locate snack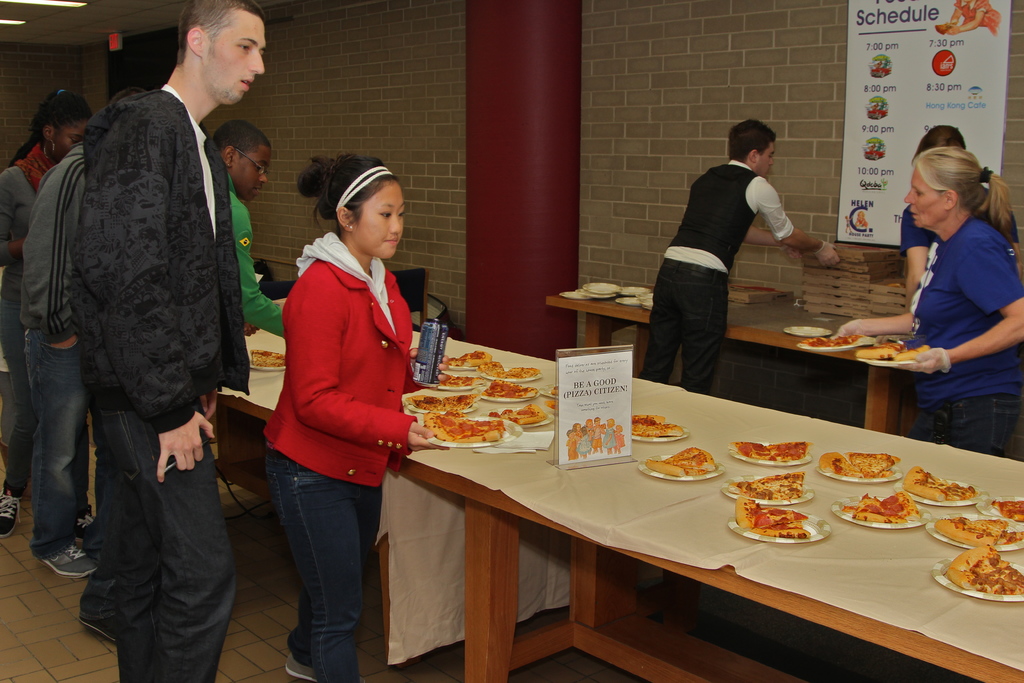
{"x1": 250, "y1": 346, "x2": 289, "y2": 365}
